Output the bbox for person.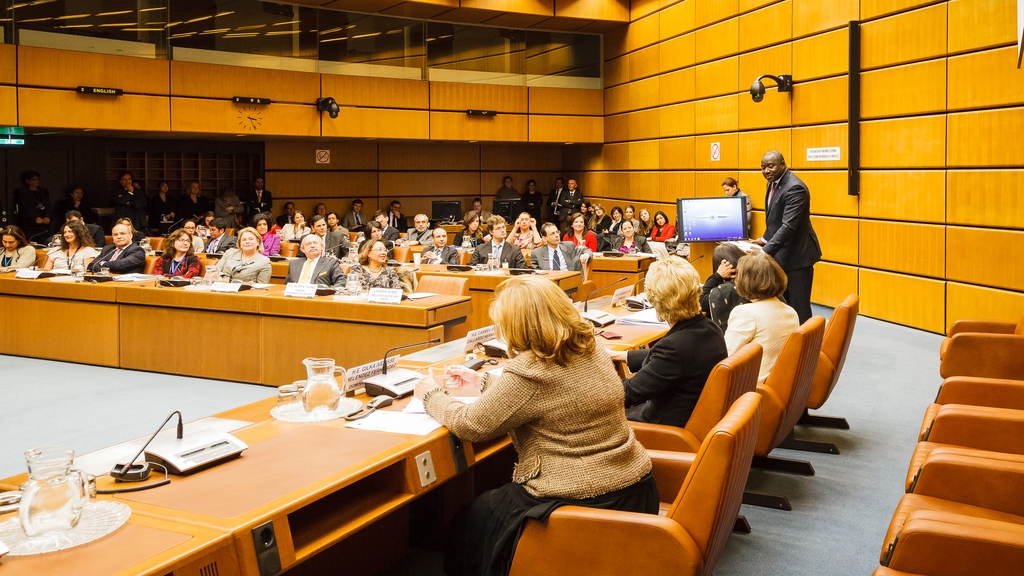
179/180/209/224.
